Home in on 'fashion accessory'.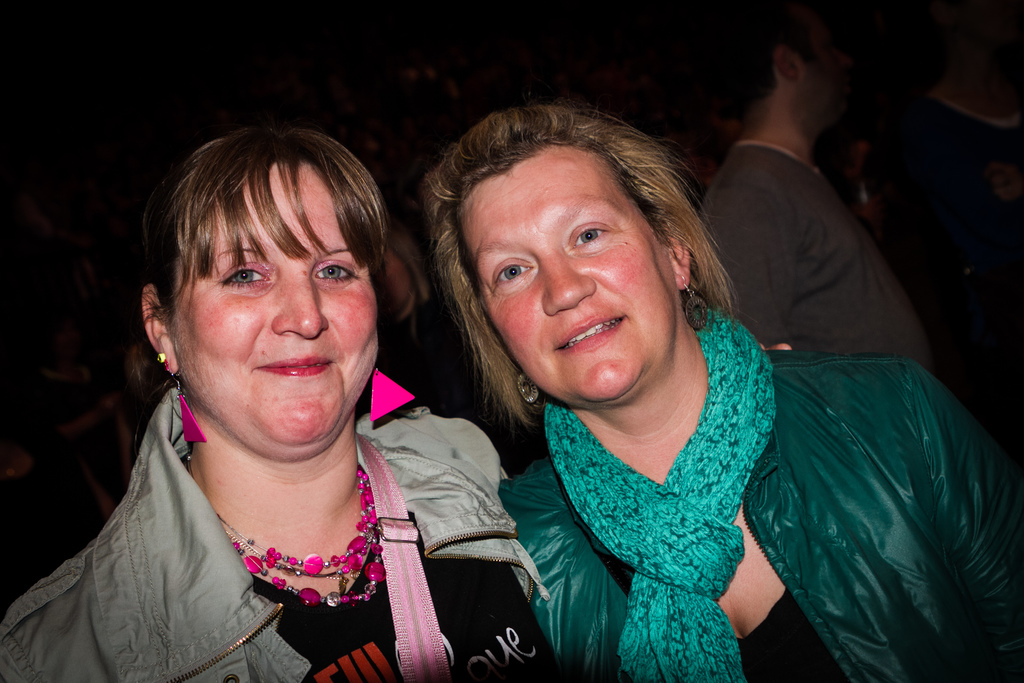
Homed in at 179/371/209/445.
